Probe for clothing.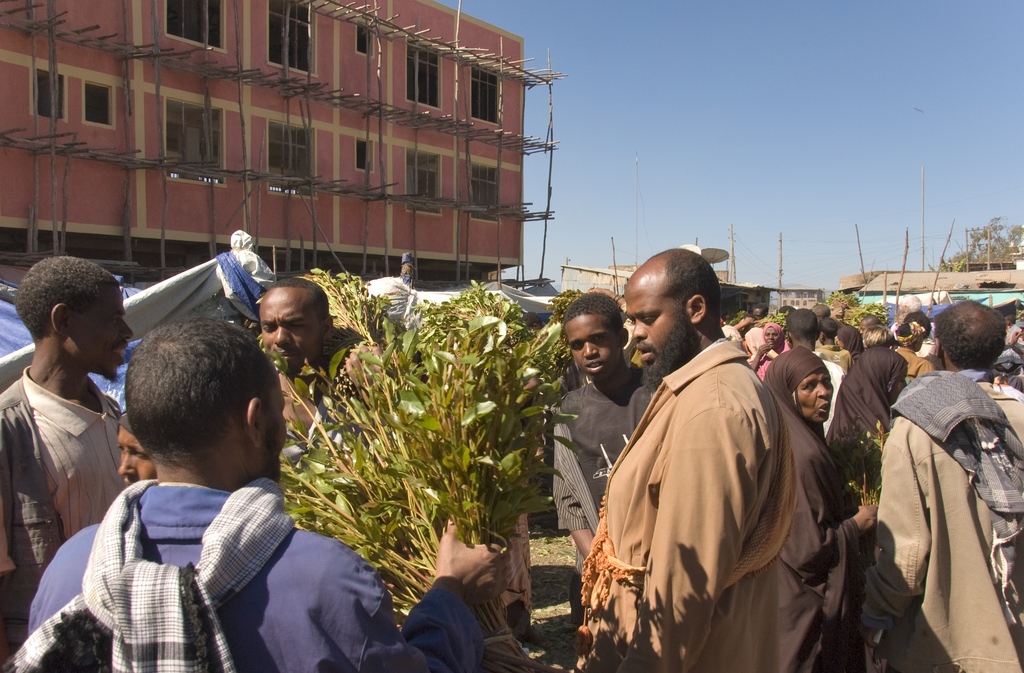
Probe result: detection(918, 340, 937, 366).
